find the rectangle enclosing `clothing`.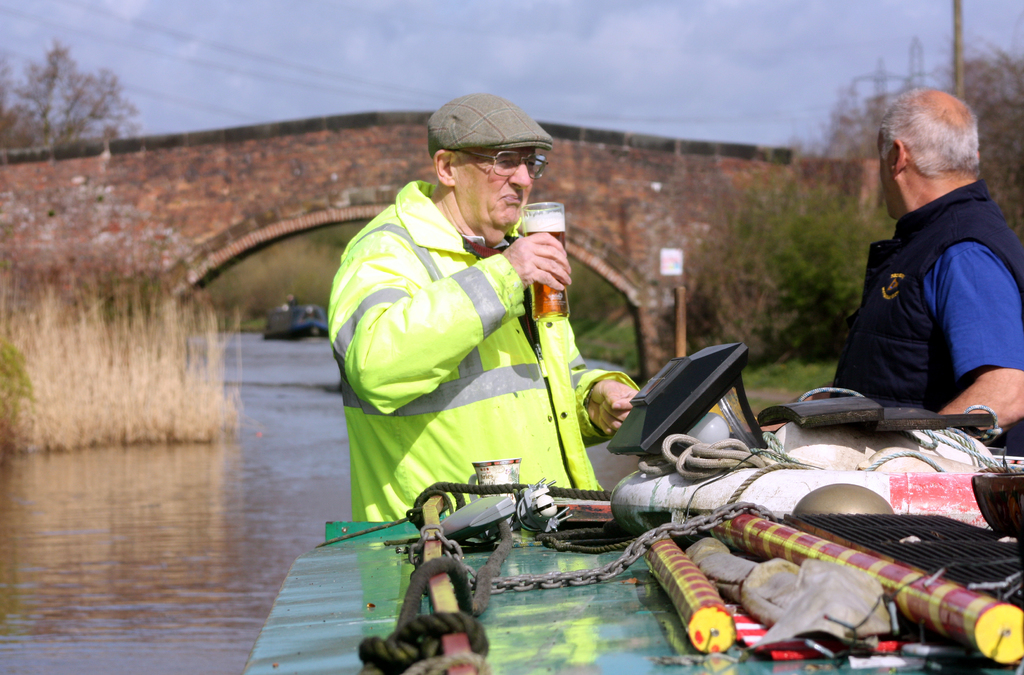
(834,179,1023,454).
